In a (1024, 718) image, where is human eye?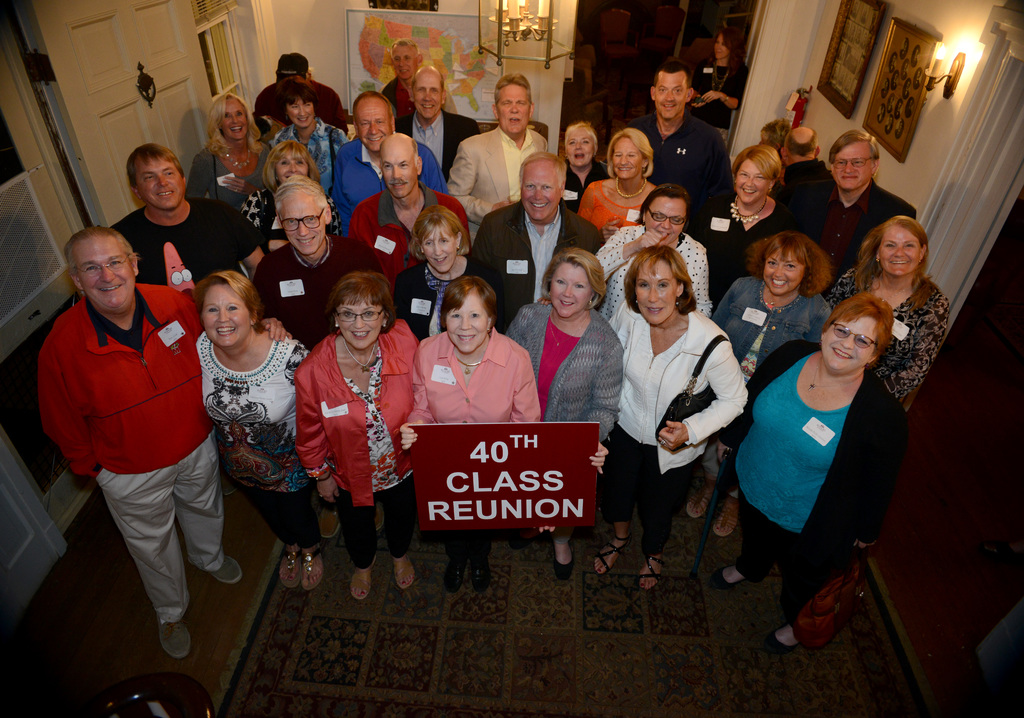
(576,282,582,290).
